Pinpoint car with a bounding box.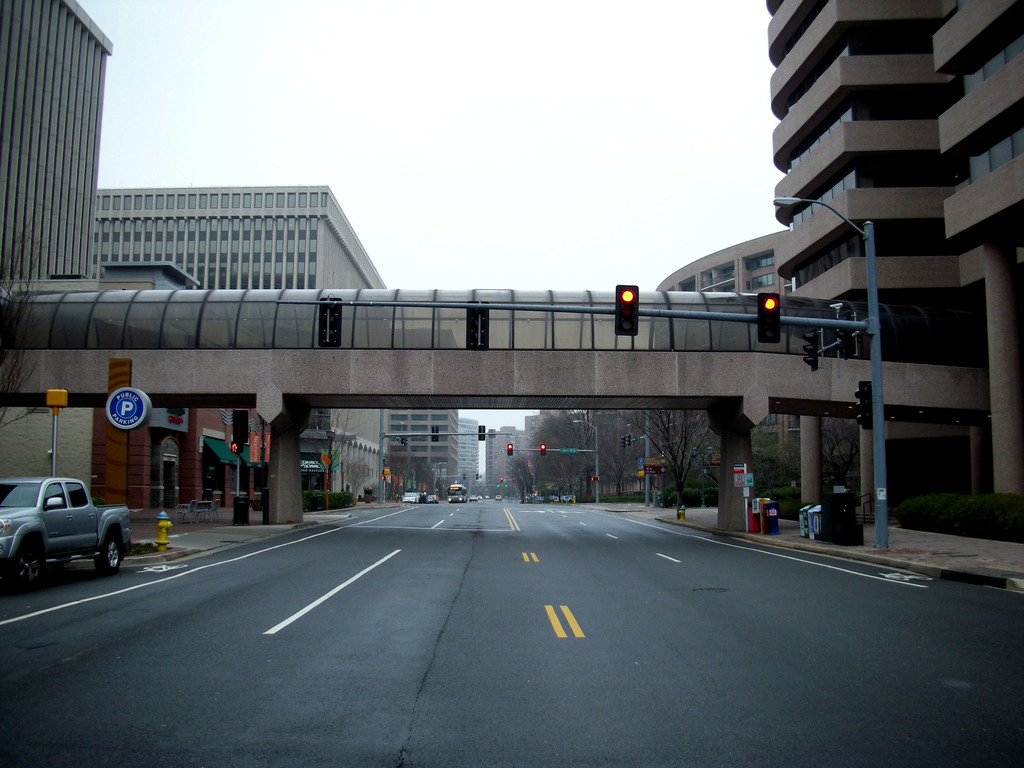
bbox=(427, 493, 438, 502).
